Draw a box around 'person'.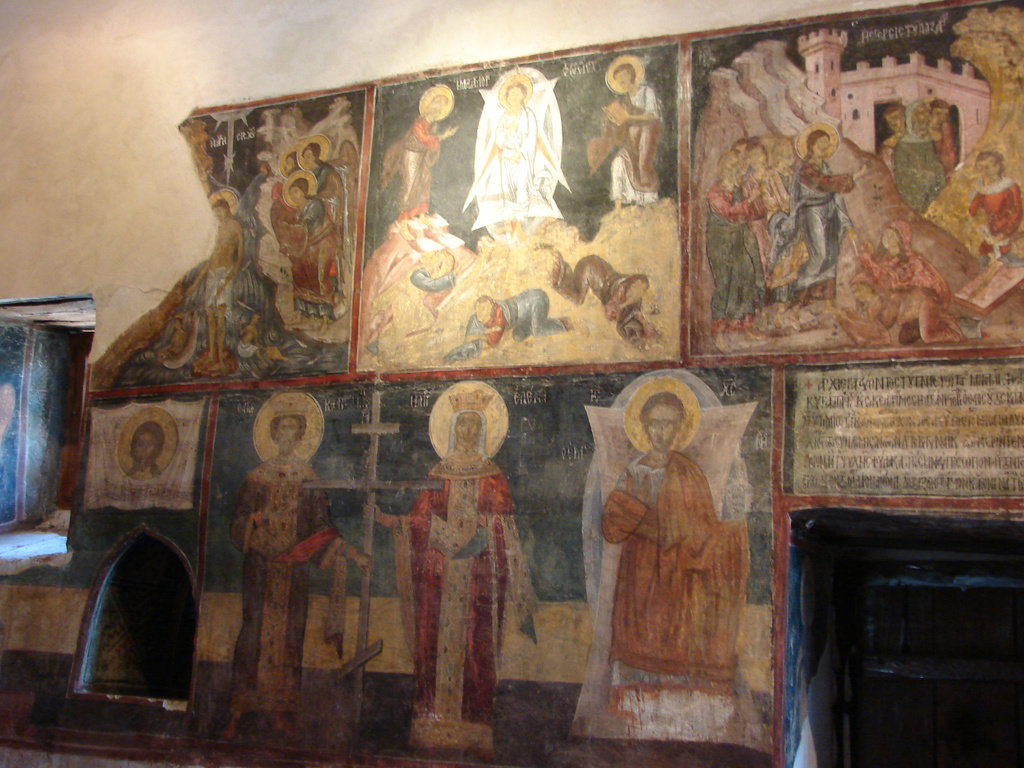
[376, 87, 467, 226].
